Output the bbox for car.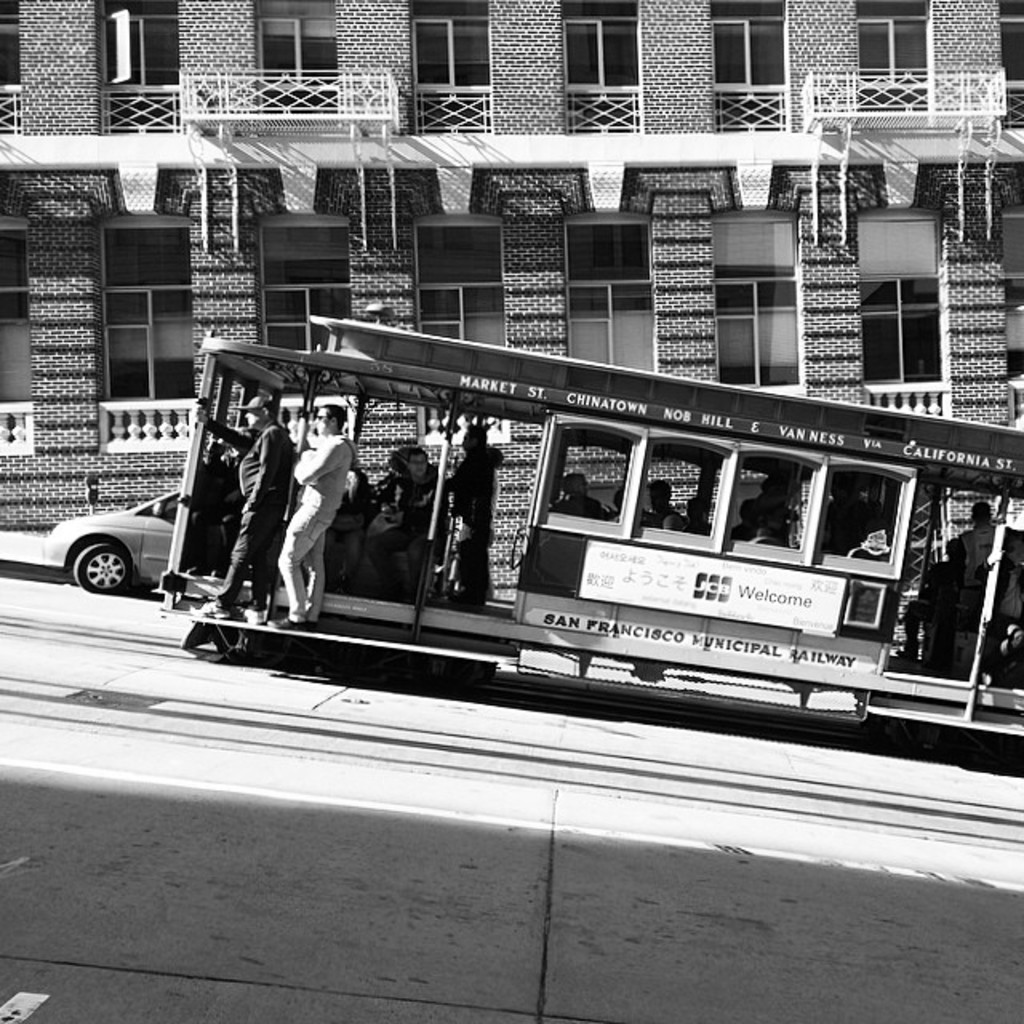
BBox(18, 469, 203, 619).
